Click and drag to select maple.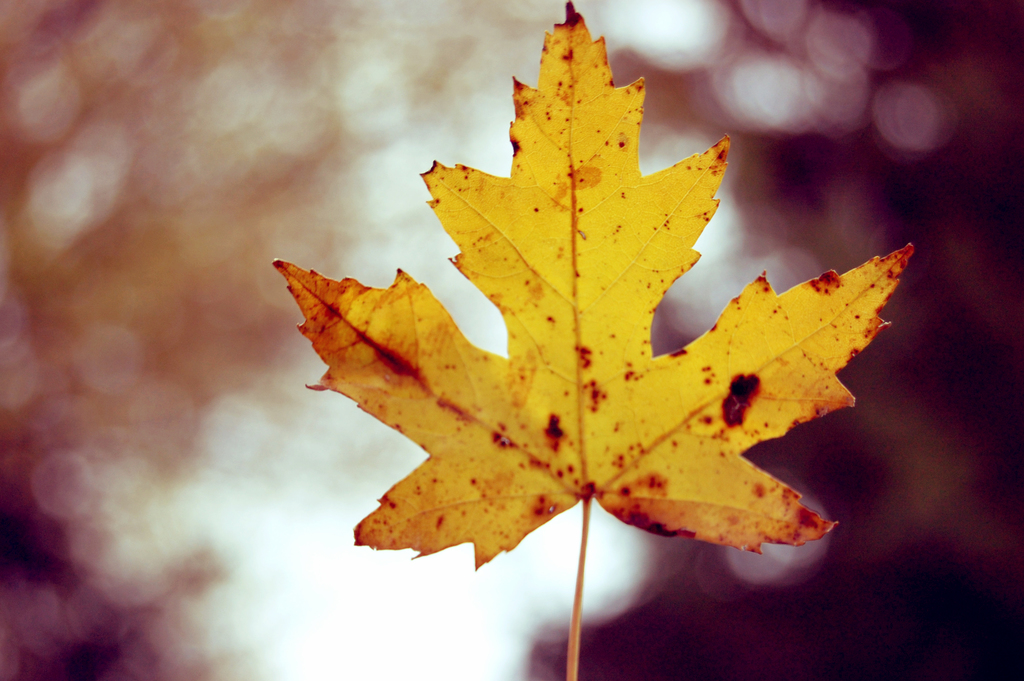
Selection: box(273, 8, 908, 680).
